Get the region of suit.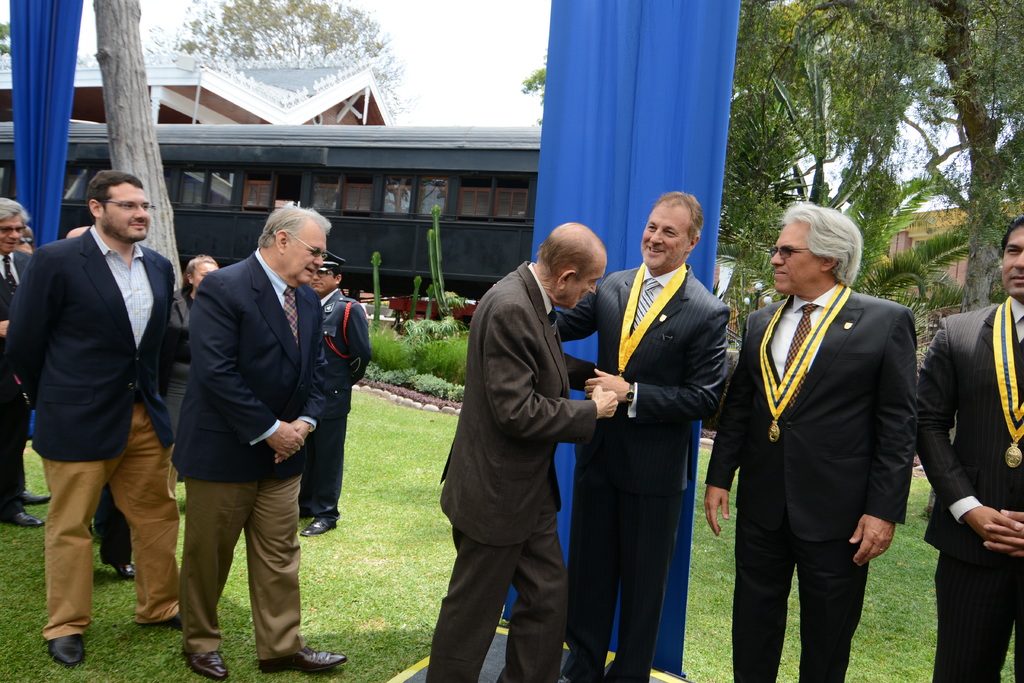
<box>0,242,35,513</box>.
